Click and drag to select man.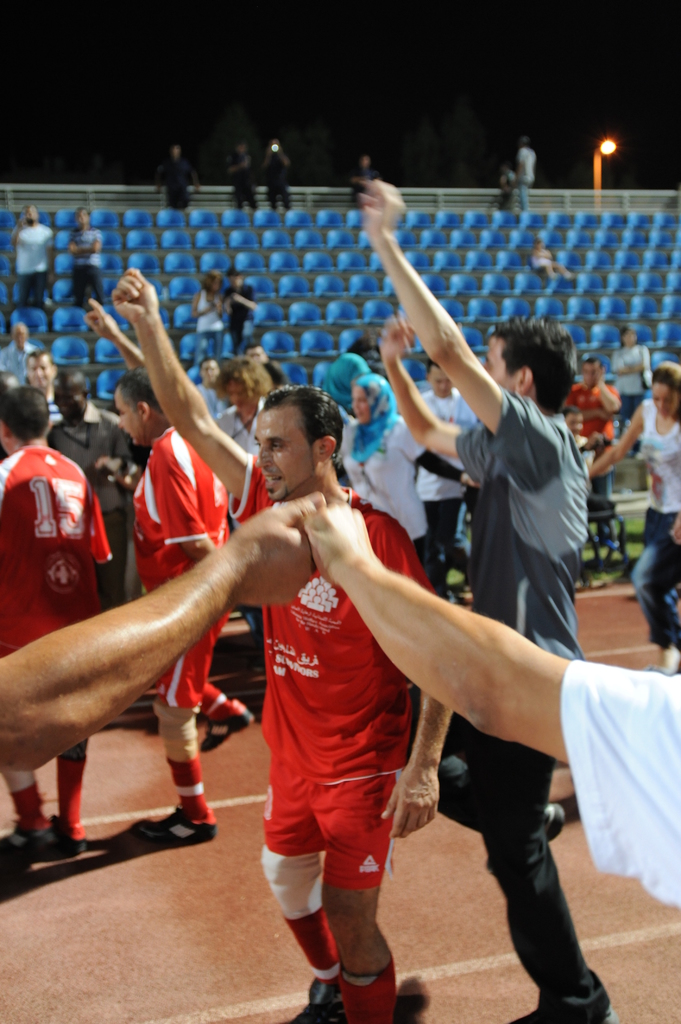
Selection: box=[225, 269, 259, 382].
